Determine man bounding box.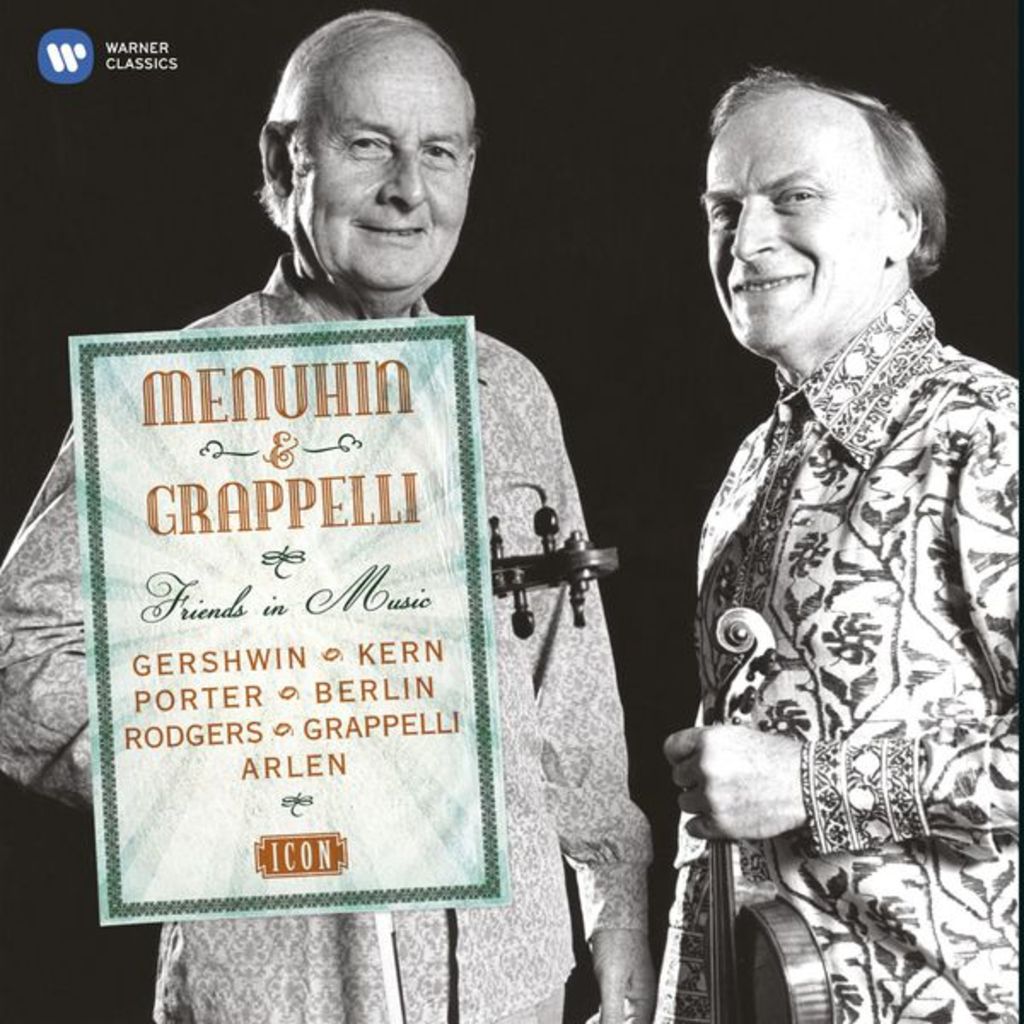
Determined: bbox(638, 27, 1015, 998).
